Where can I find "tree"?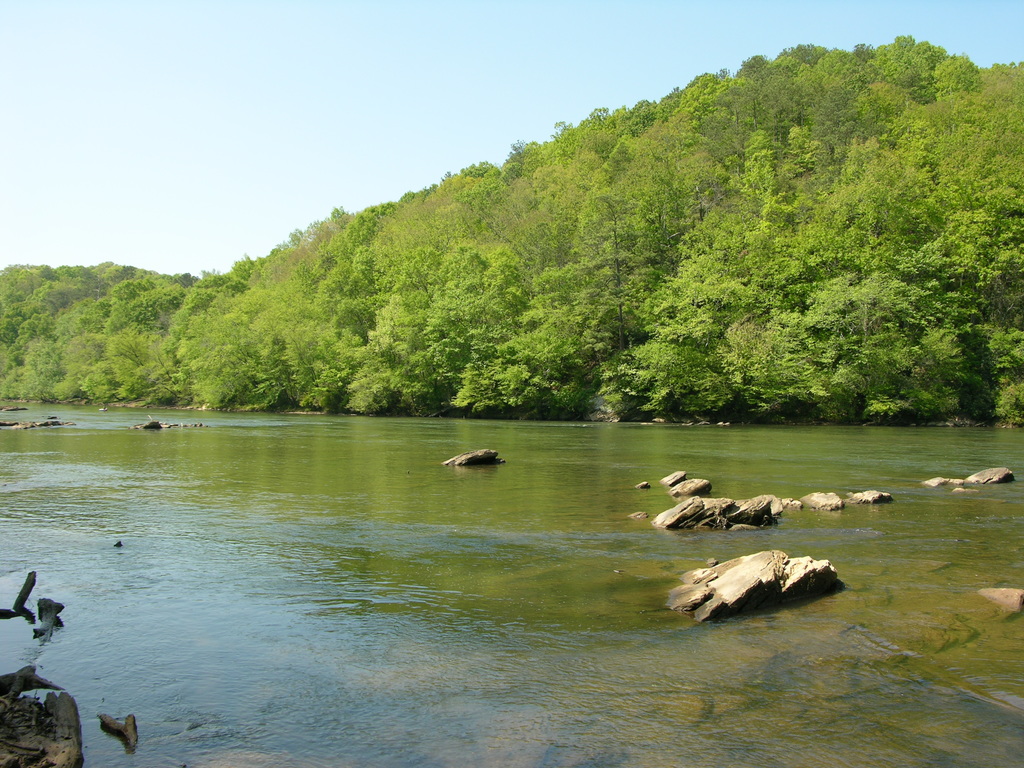
You can find it at 234/253/255/276.
